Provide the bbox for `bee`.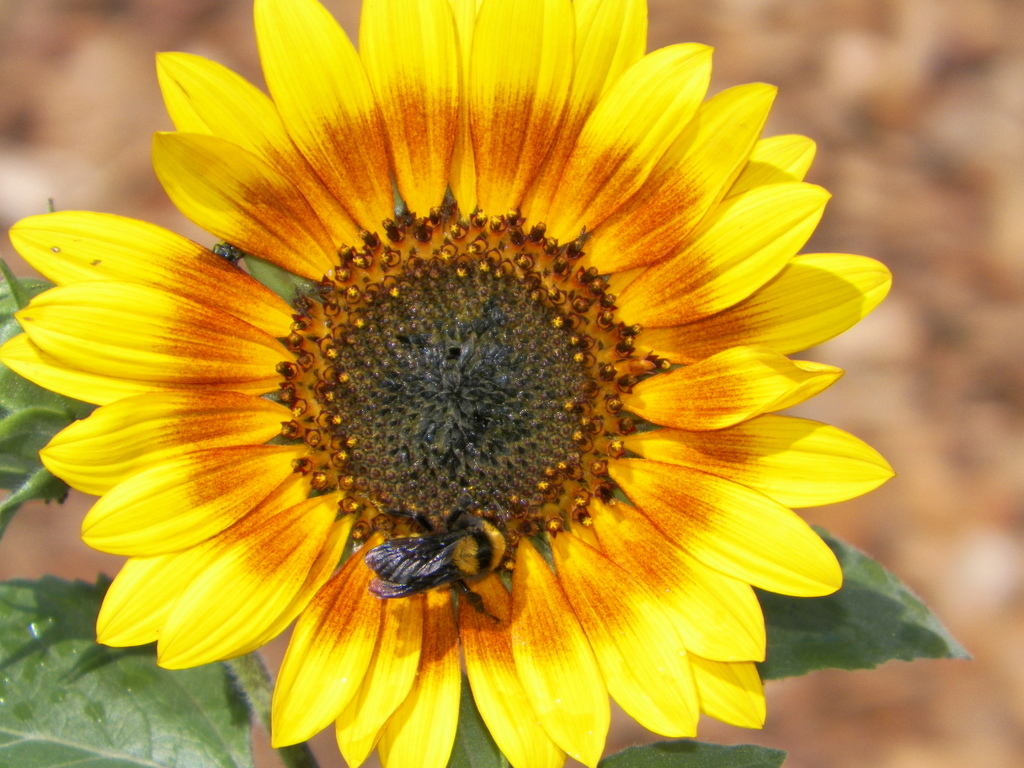
(left=363, top=516, right=509, bottom=624).
